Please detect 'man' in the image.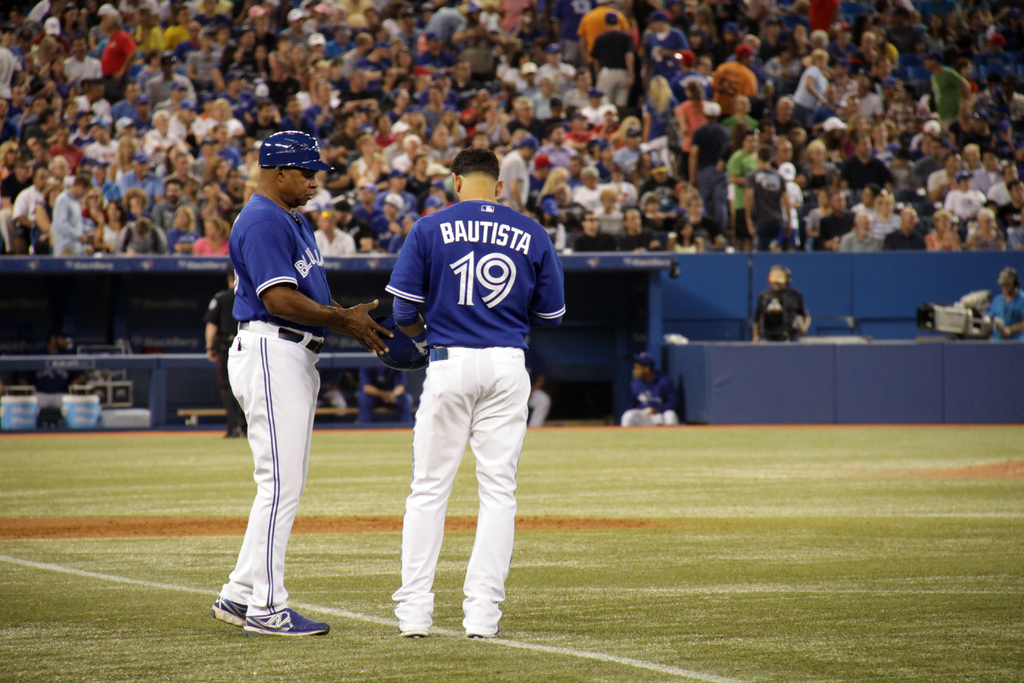
crop(616, 204, 656, 253).
